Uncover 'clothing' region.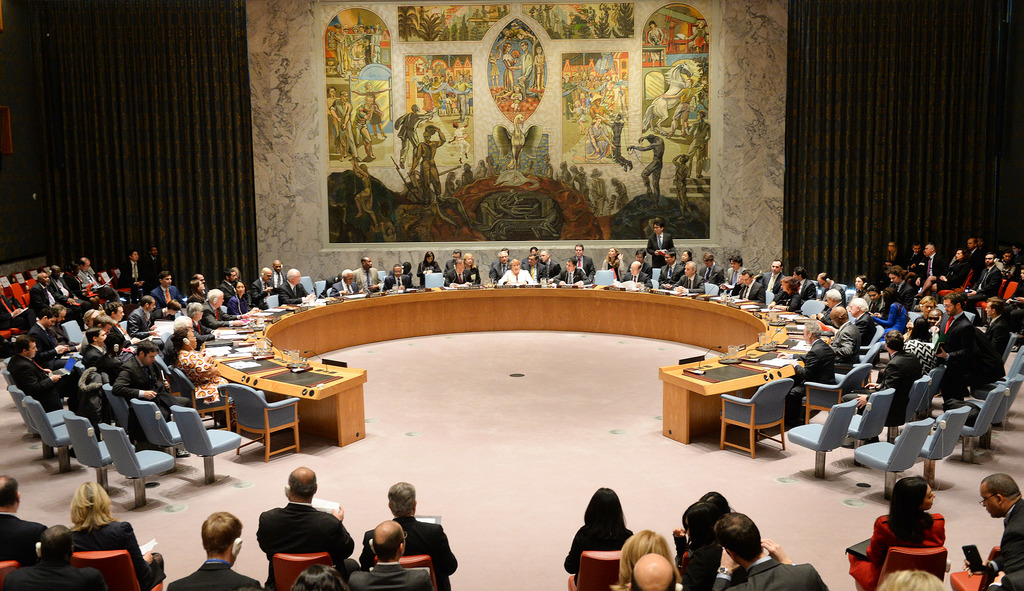
Uncovered: [824,316,858,371].
